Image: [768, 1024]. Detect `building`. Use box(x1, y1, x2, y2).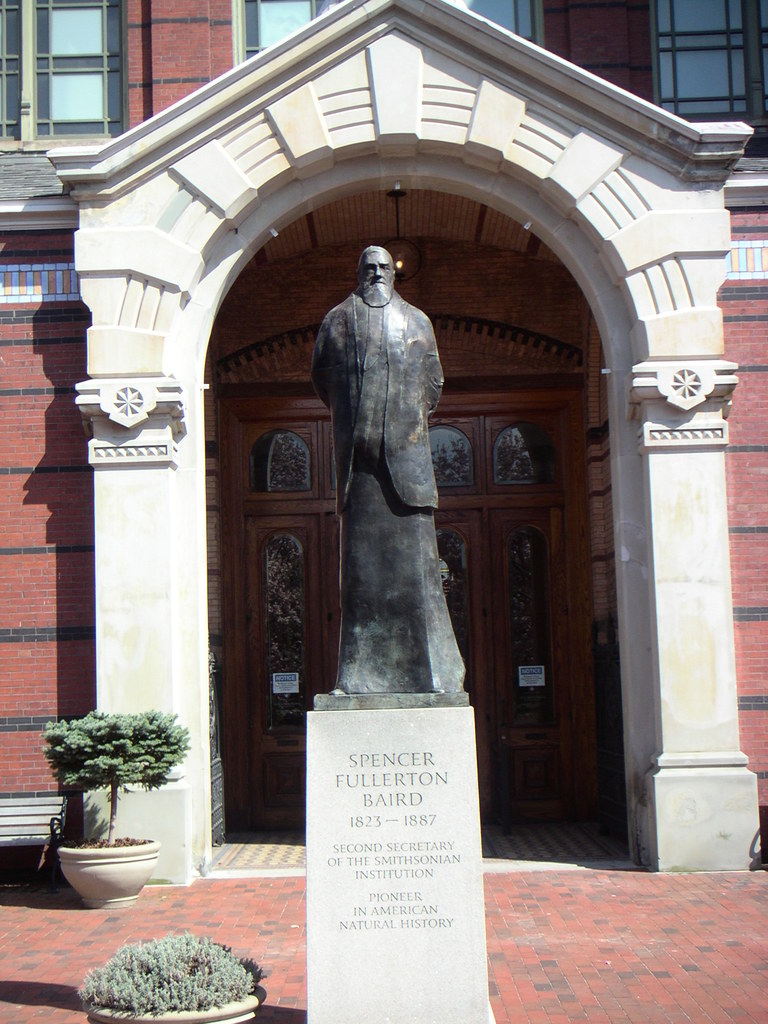
box(0, 0, 767, 876).
